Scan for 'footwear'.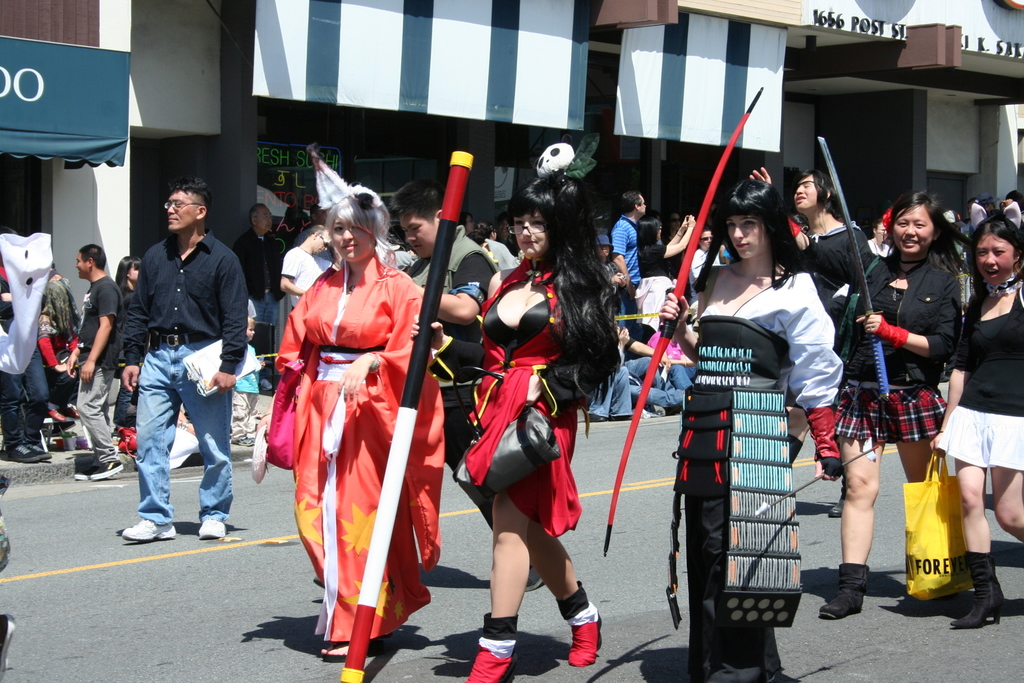
Scan result: {"x1": 0, "y1": 609, "x2": 10, "y2": 681}.
